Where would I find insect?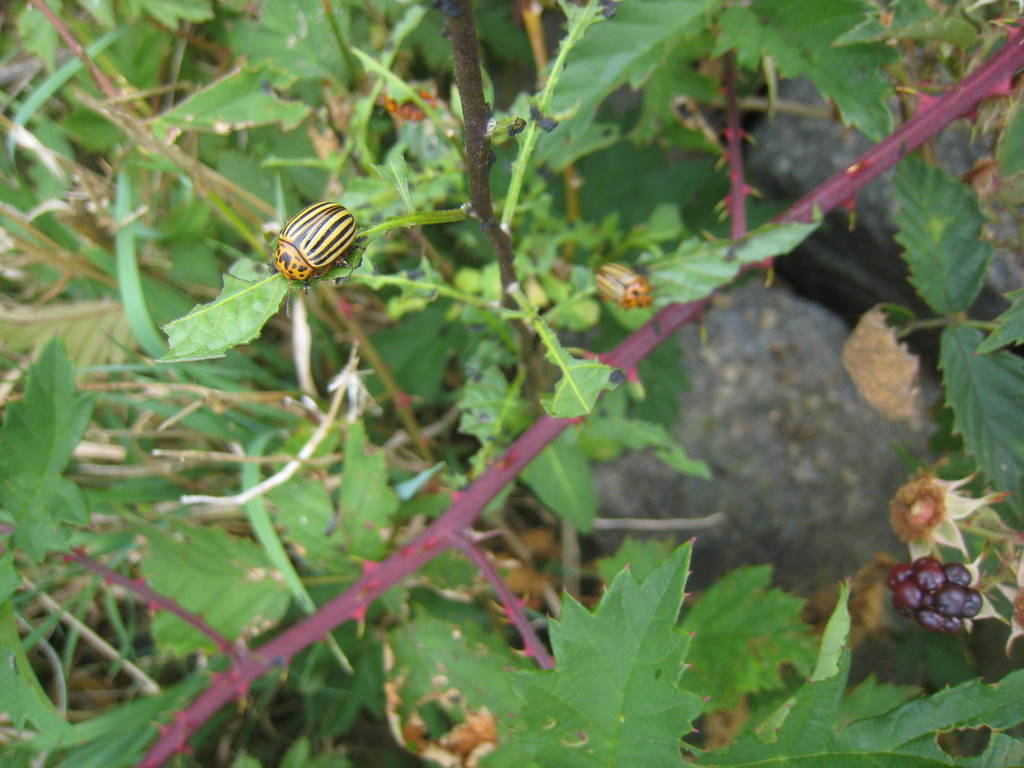
At <region>267, 200, 366, 323</region>.
